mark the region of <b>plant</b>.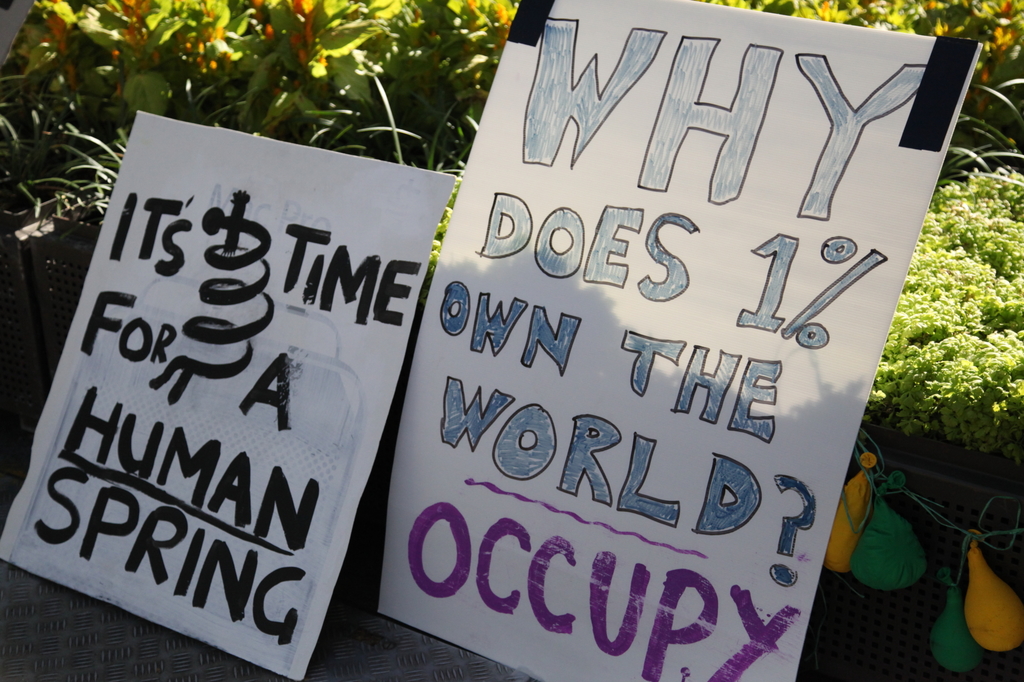
Region: select_region(0, 0, 547, 230).
